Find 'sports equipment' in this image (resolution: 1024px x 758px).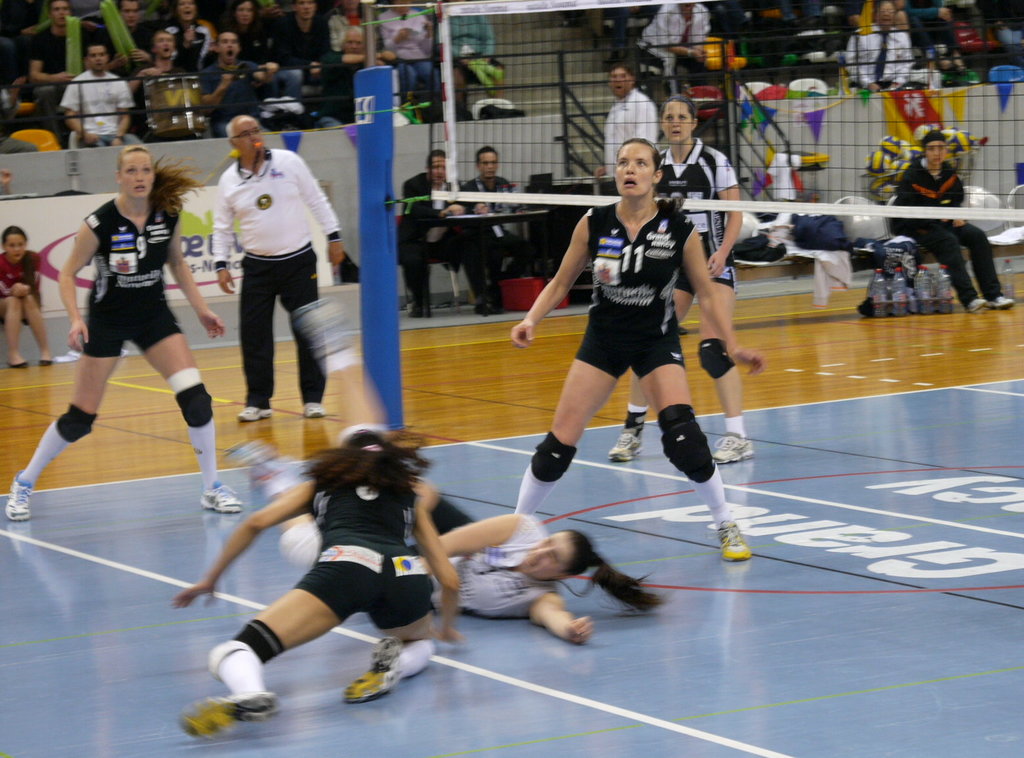
crop(200, 479, 243, 517).
